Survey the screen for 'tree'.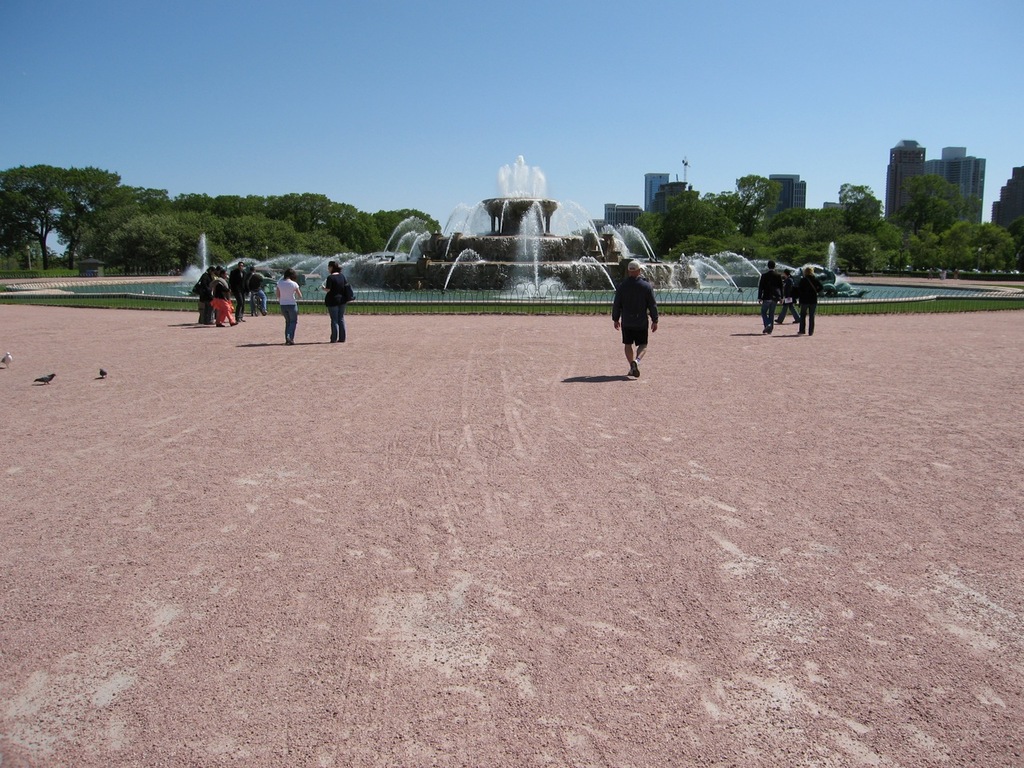
Survey found: <bbox>633, 181, 745, 258</bbox>.
